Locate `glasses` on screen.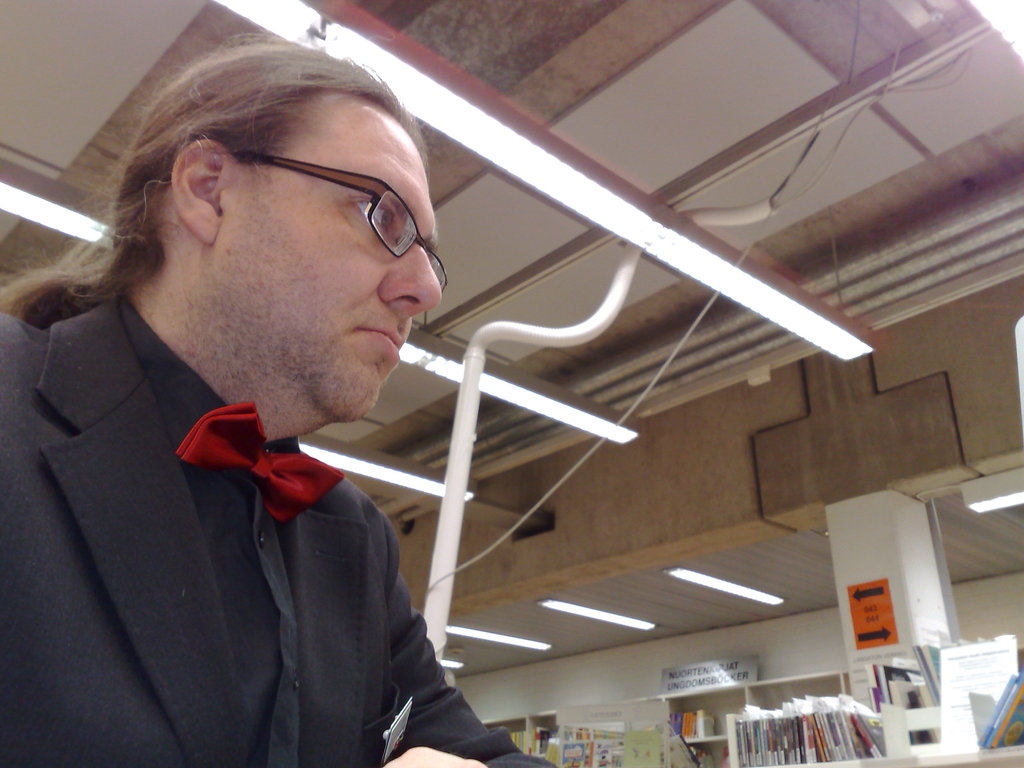
On screen at region(229, 147, 451, 292).
